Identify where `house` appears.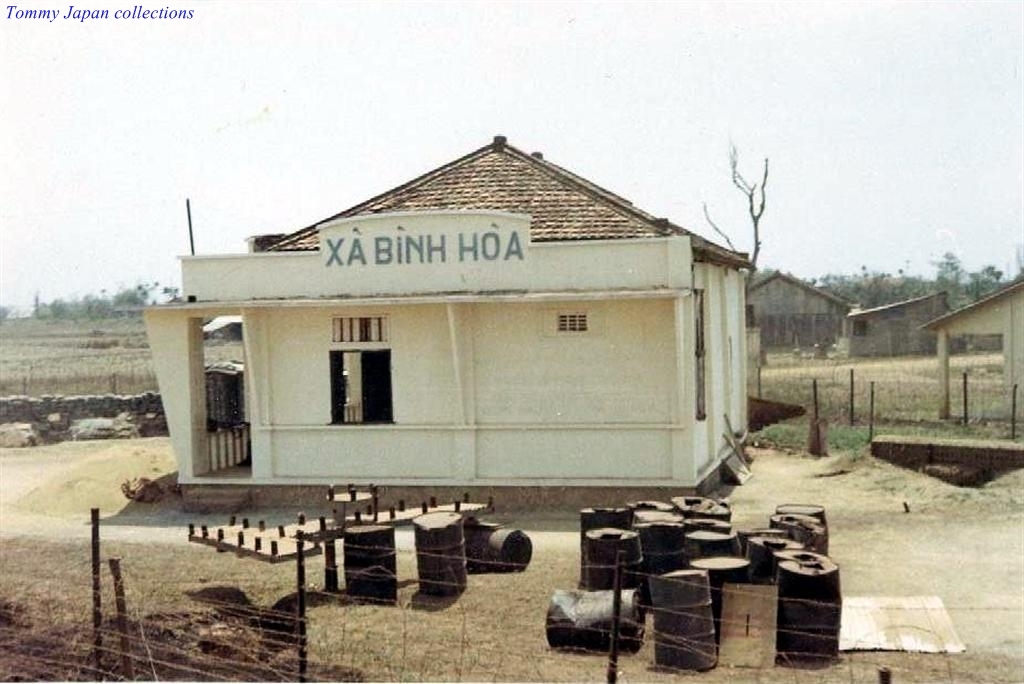
Appears at [x1=917, y1=277, x2=1023, y2=362].
